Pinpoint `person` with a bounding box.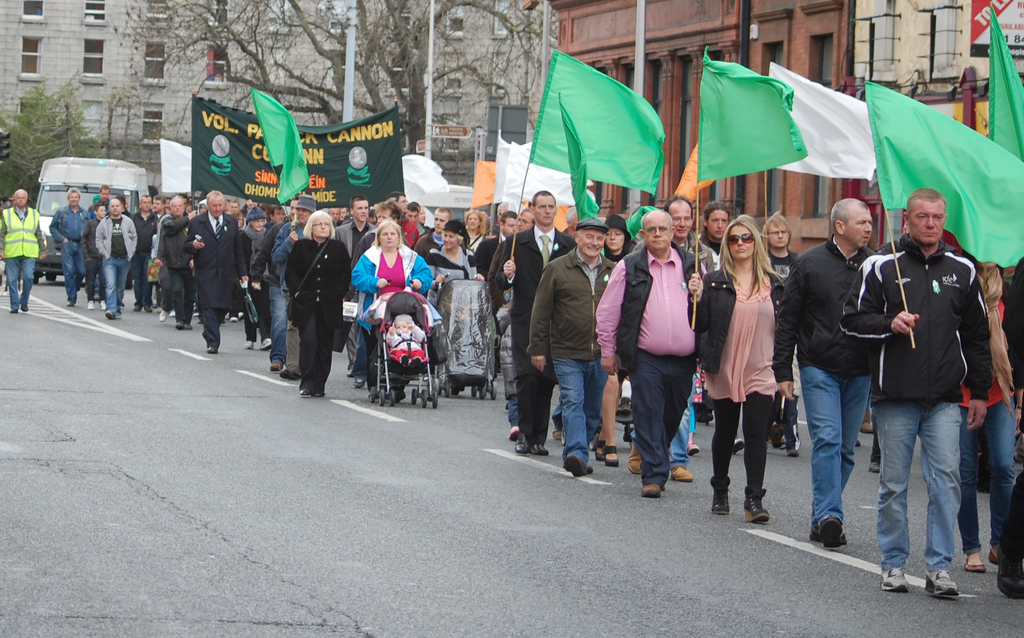
BBox(697, 202, 730, 250).
